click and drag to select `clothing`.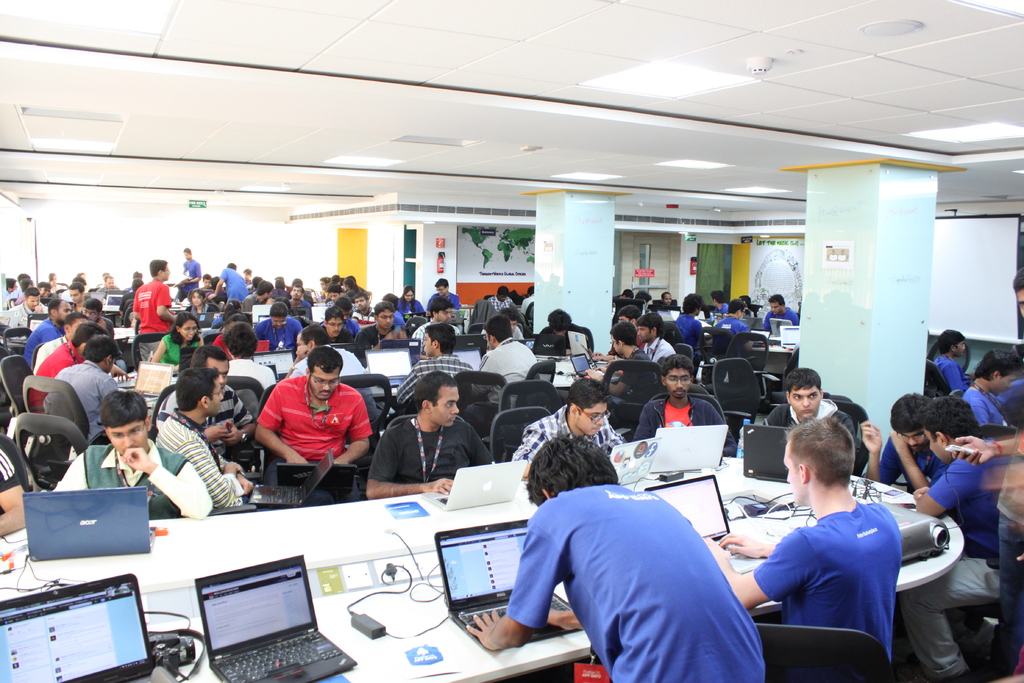
Selection: locate(390, 361, 472, 408).
